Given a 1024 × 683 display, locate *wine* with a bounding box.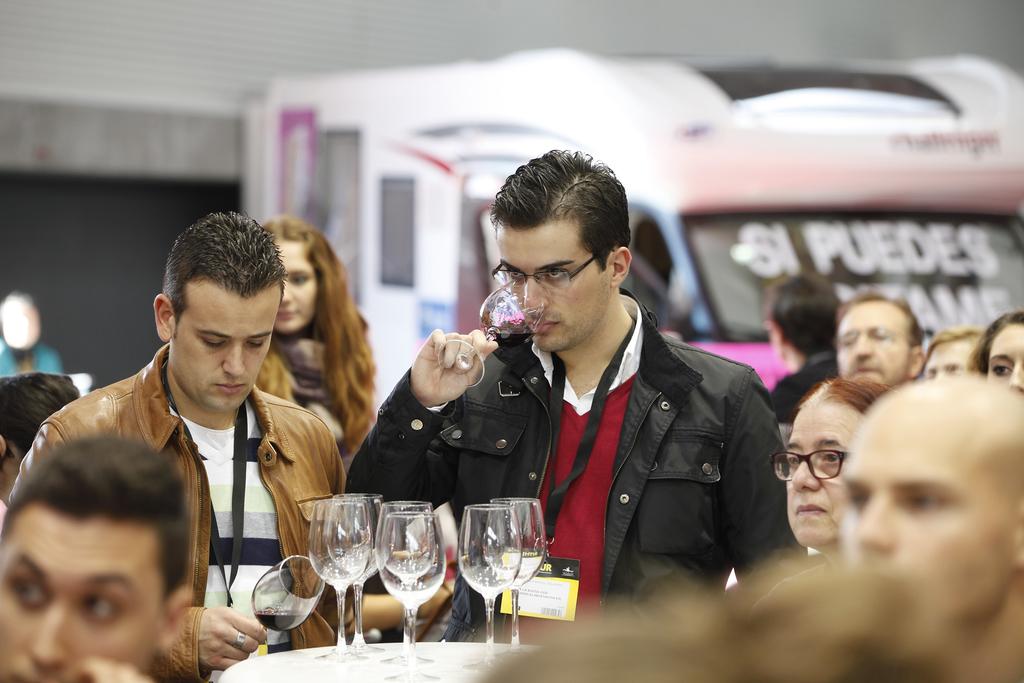
Located: pyautogui.locateOnScreen(239, 560, 316, 657).
